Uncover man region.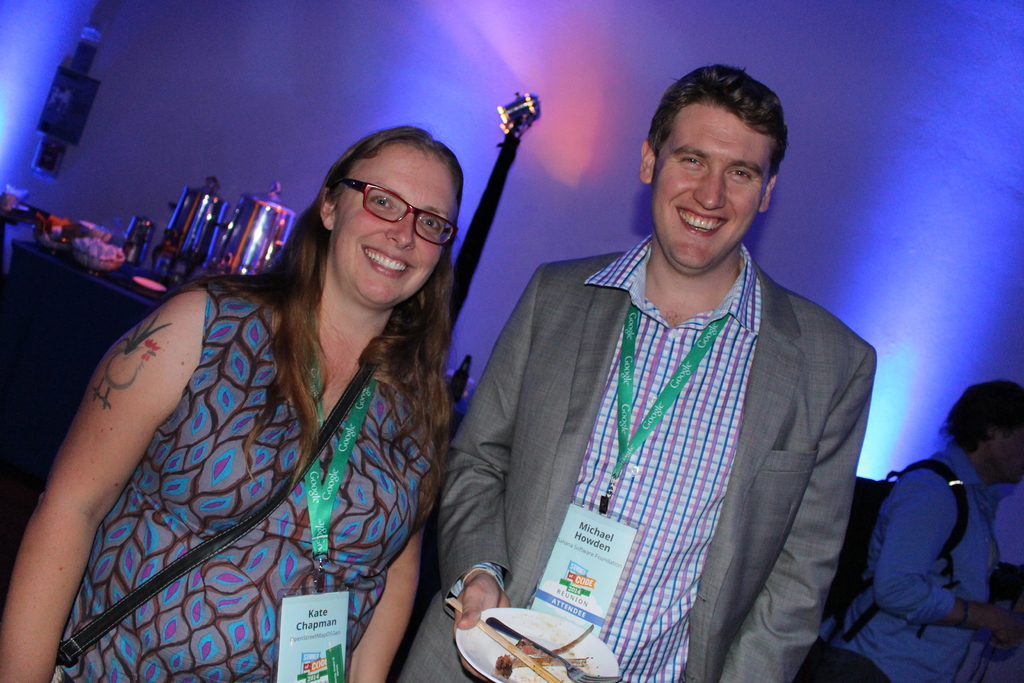
Uncovered: bbox(792, 379, 1023, 682).
